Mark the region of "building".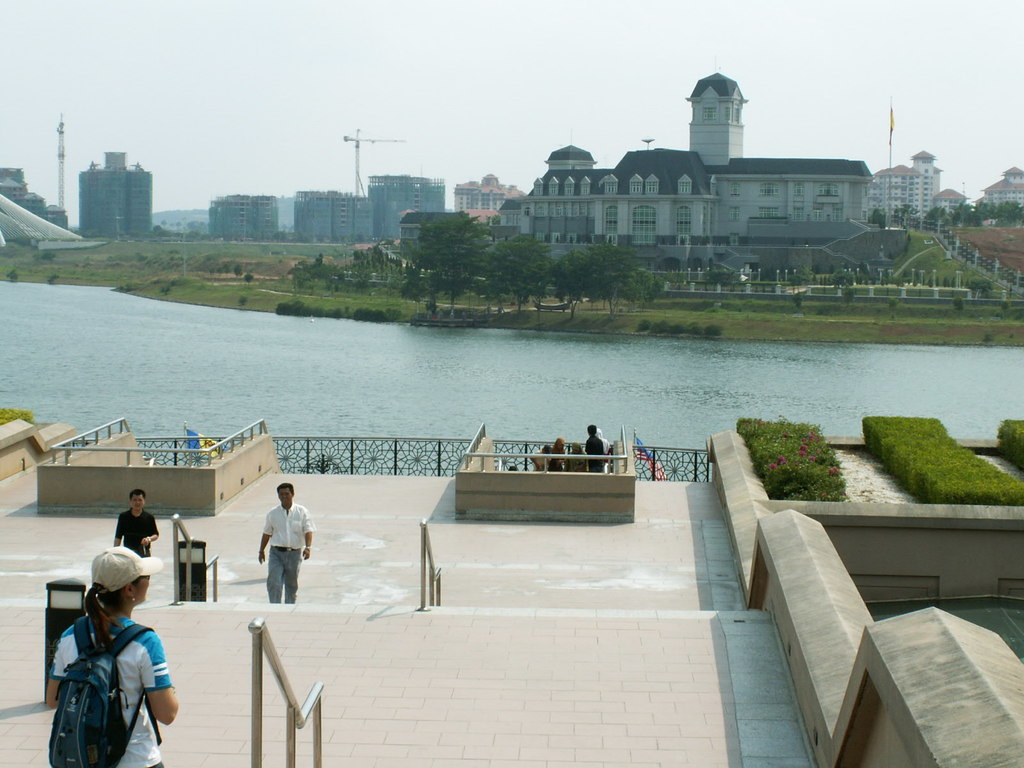
Region: bbox=[72, 151, 156, 239].
